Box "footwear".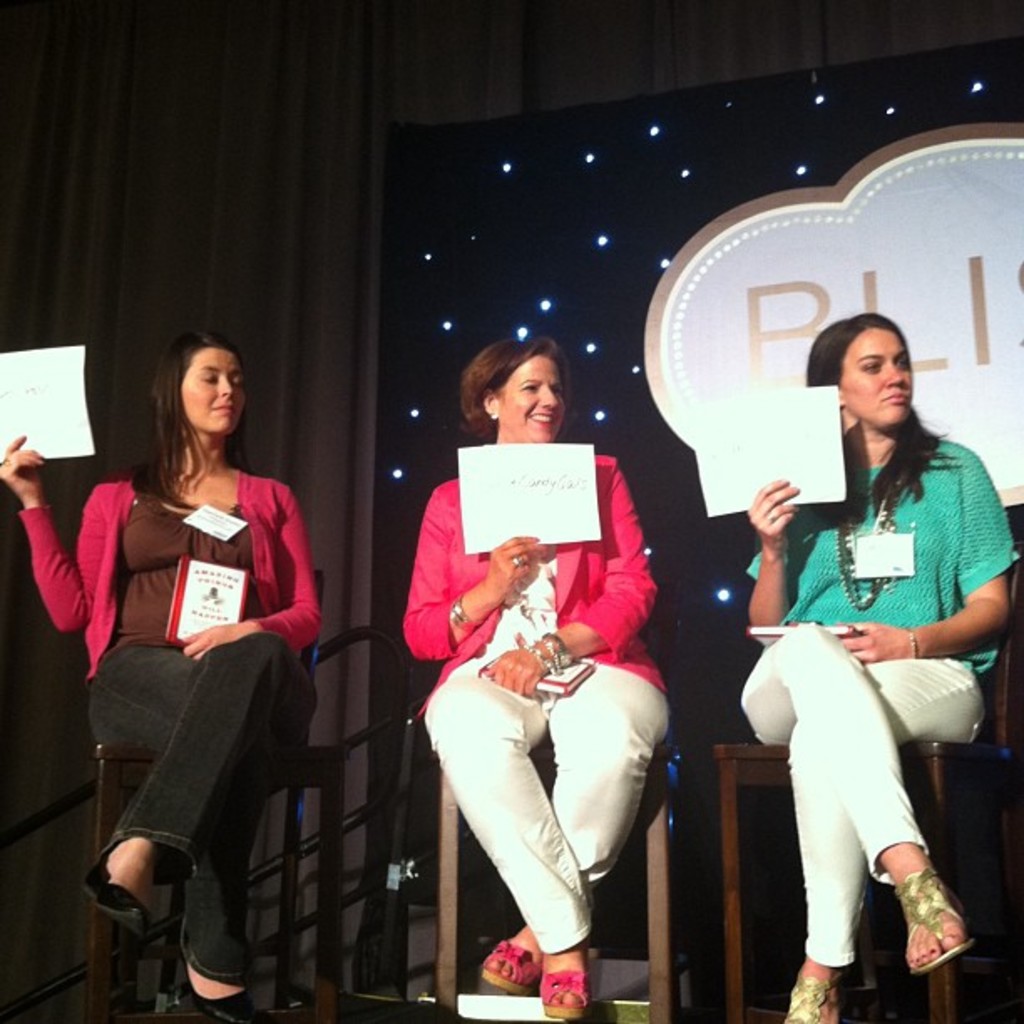
[left=902, top=843, right=982, bottom=1004].
